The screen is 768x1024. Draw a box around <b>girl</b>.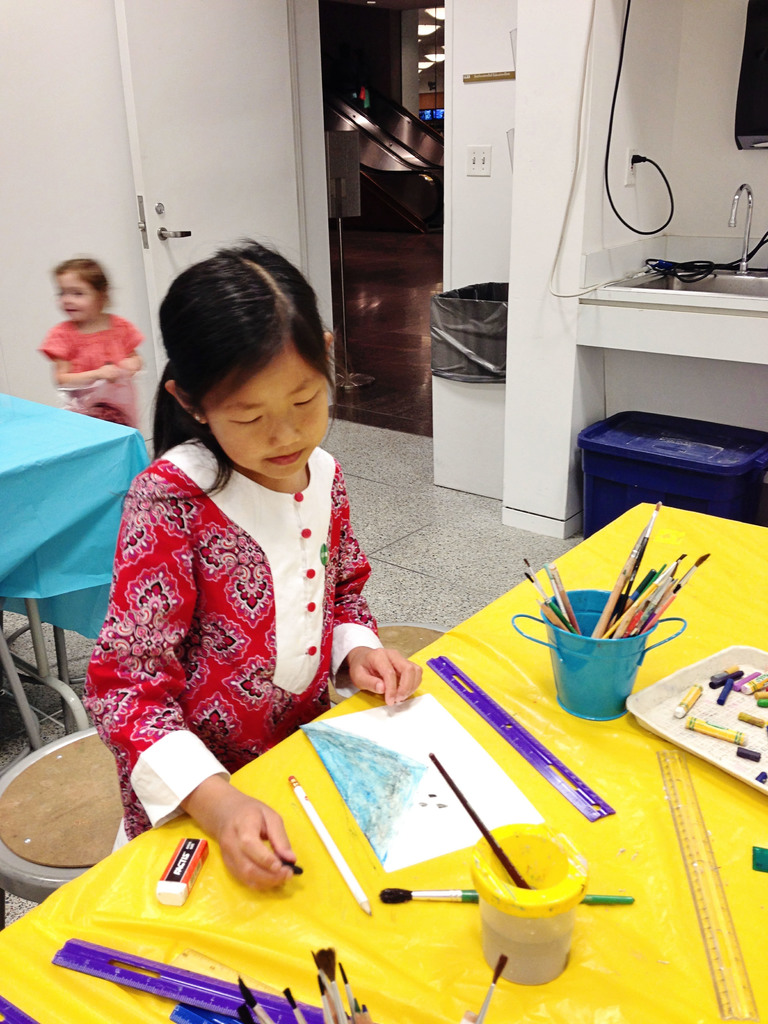
bbox=[86, 236, 420, 887].
